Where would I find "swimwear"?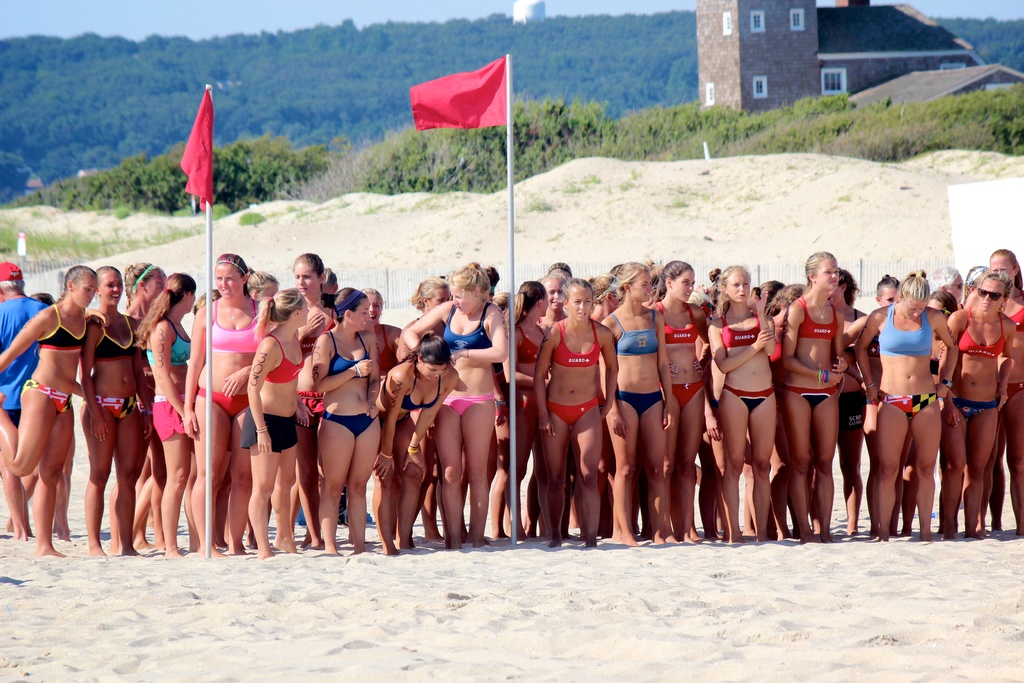
At [x1=662, y1=292, x2=707, y2=349].
